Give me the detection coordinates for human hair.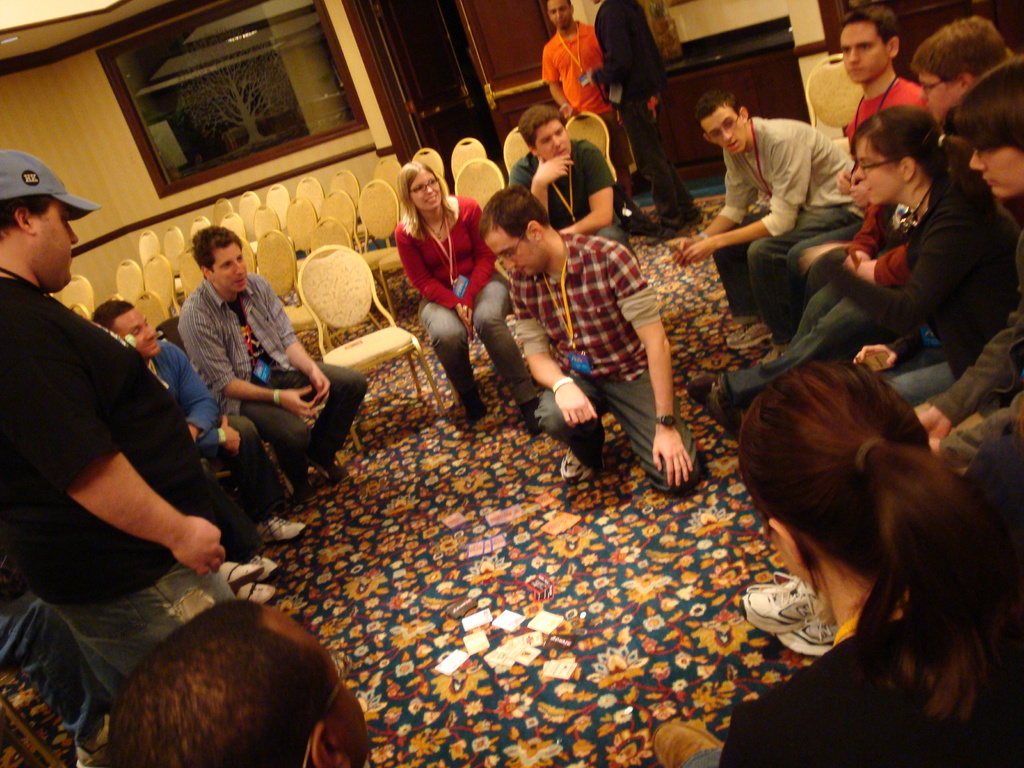
select_region(731, 361, 1023, 728).
